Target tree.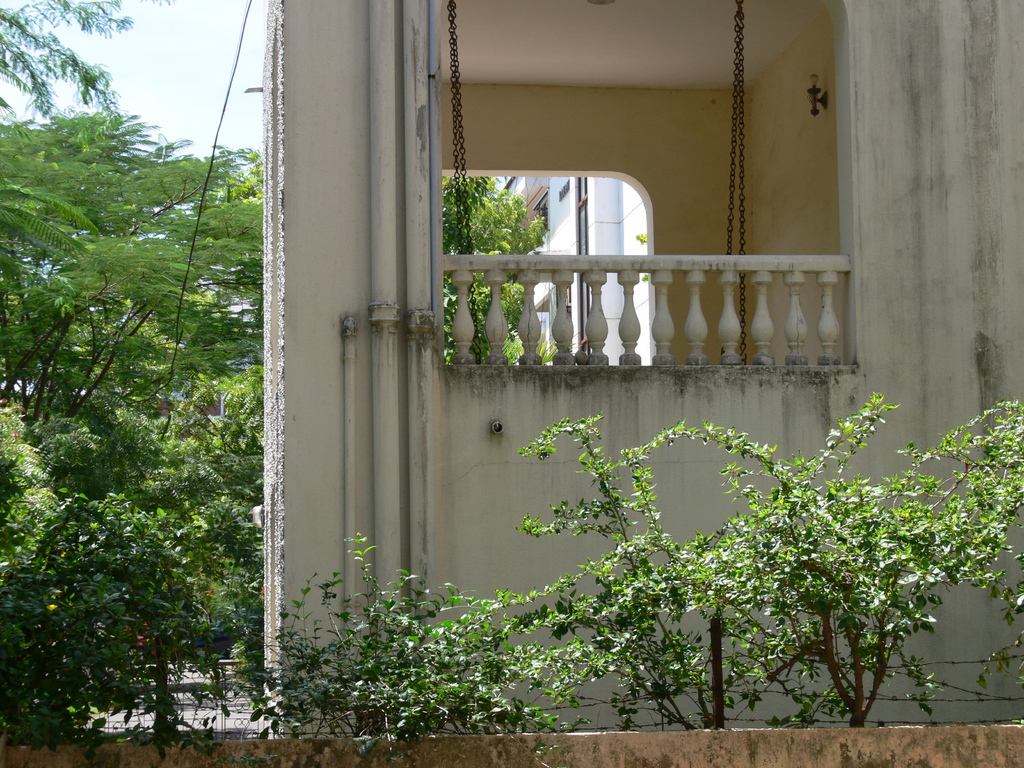
Target region: [left=0, top=0, right=141, bottom=122].
